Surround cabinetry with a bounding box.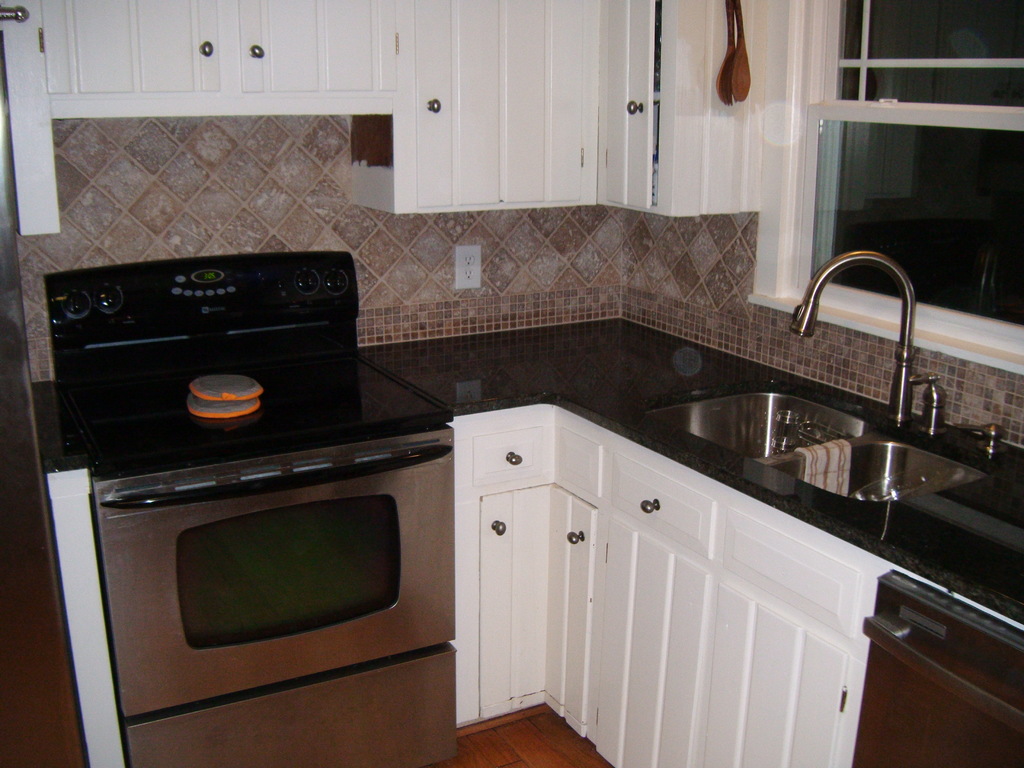
select_region(35, 0, 401, 122).
